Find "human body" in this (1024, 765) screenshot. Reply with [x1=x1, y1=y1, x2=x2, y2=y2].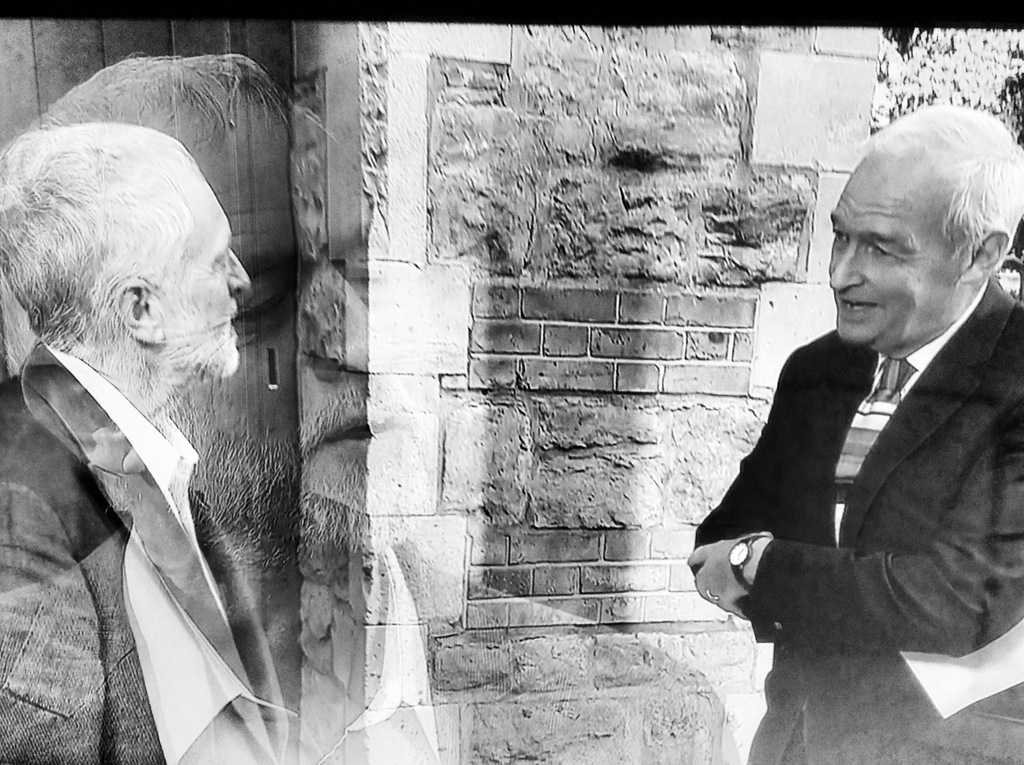
[x1=0, y1=123, x2=287, y2=764].
